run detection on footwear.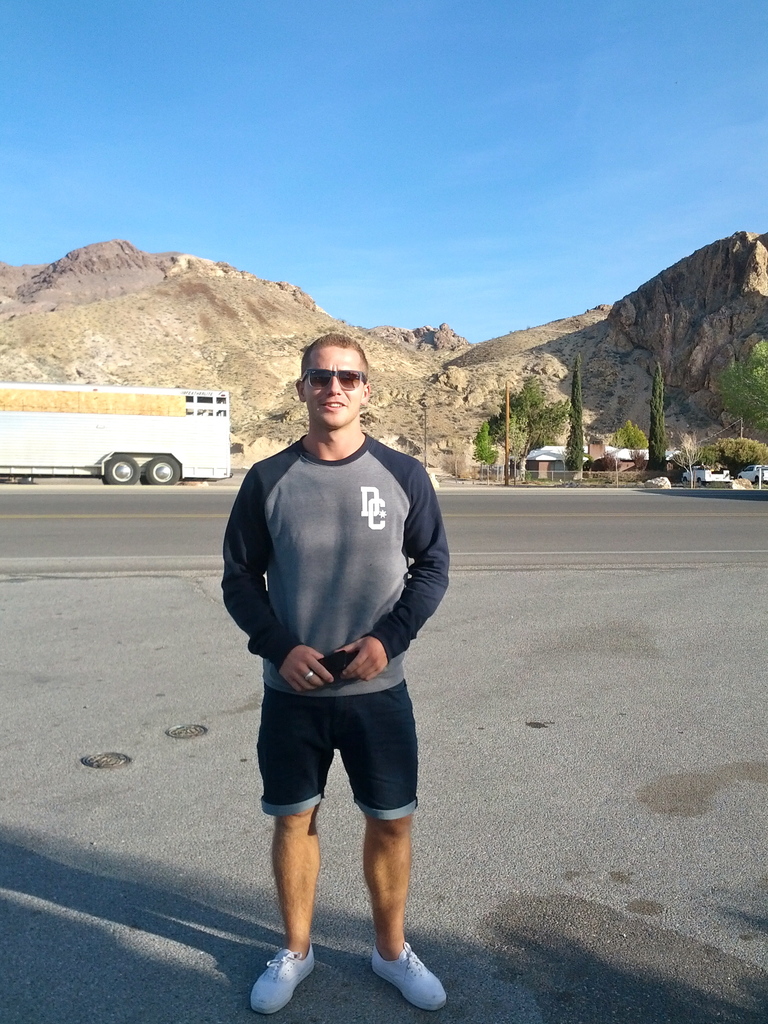
Result: <bbox>373, 947, 446, 1015</bbox>.
